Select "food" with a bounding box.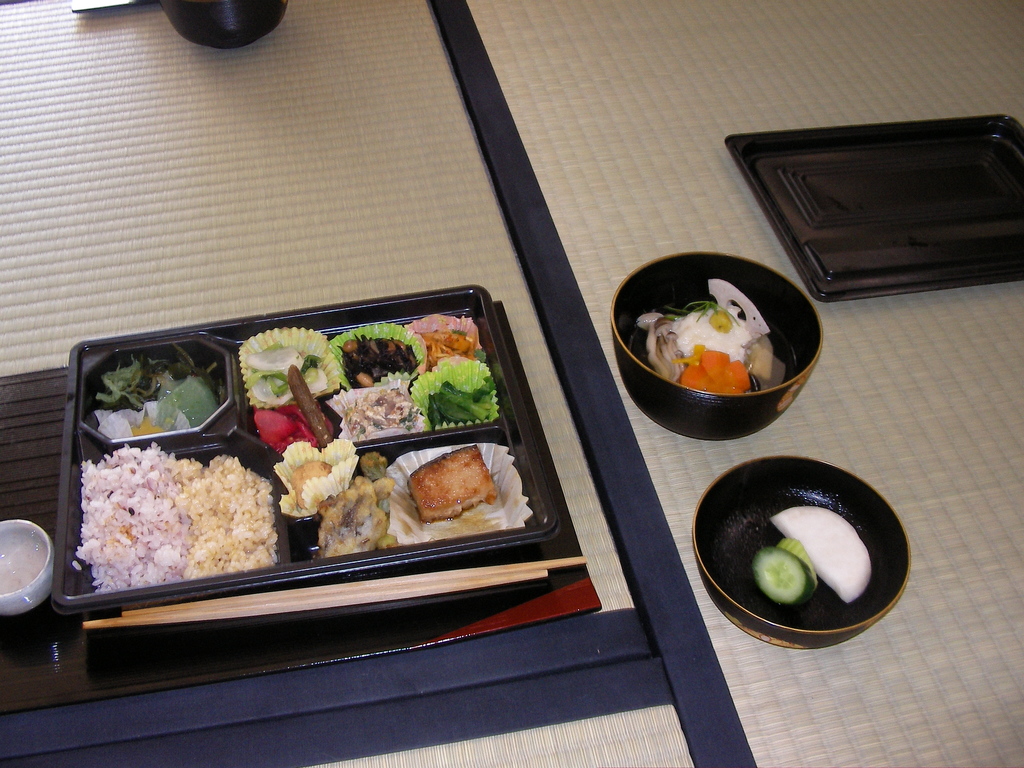
bbox=[567, 266, 789, 394].
